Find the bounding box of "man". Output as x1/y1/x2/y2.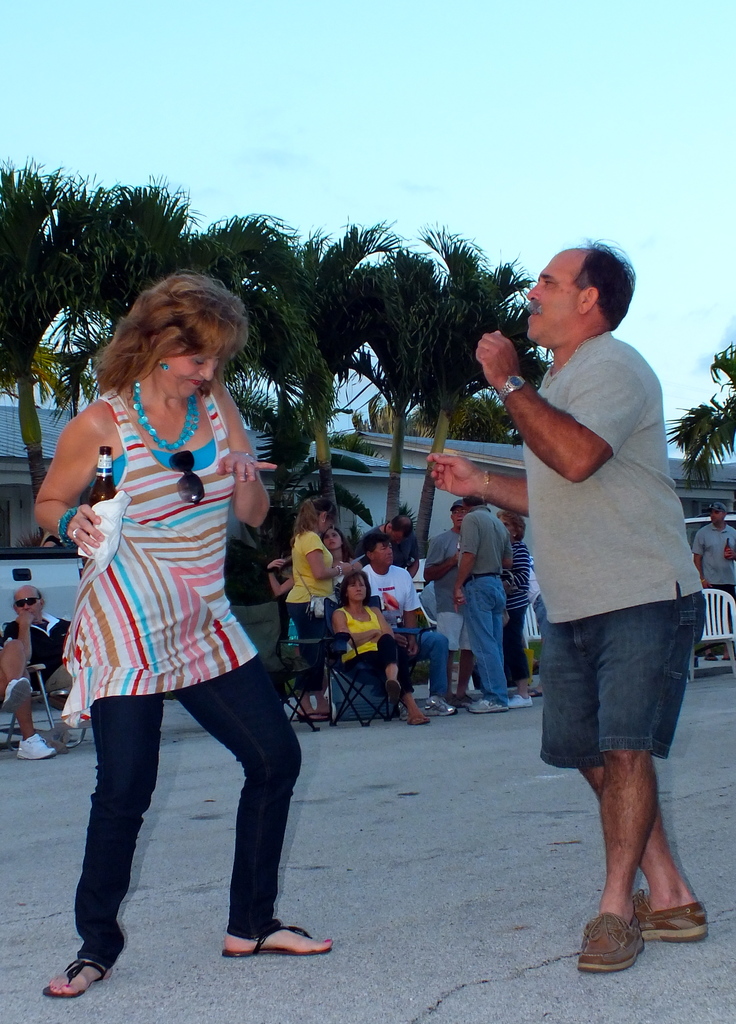
485/220/695/913.
